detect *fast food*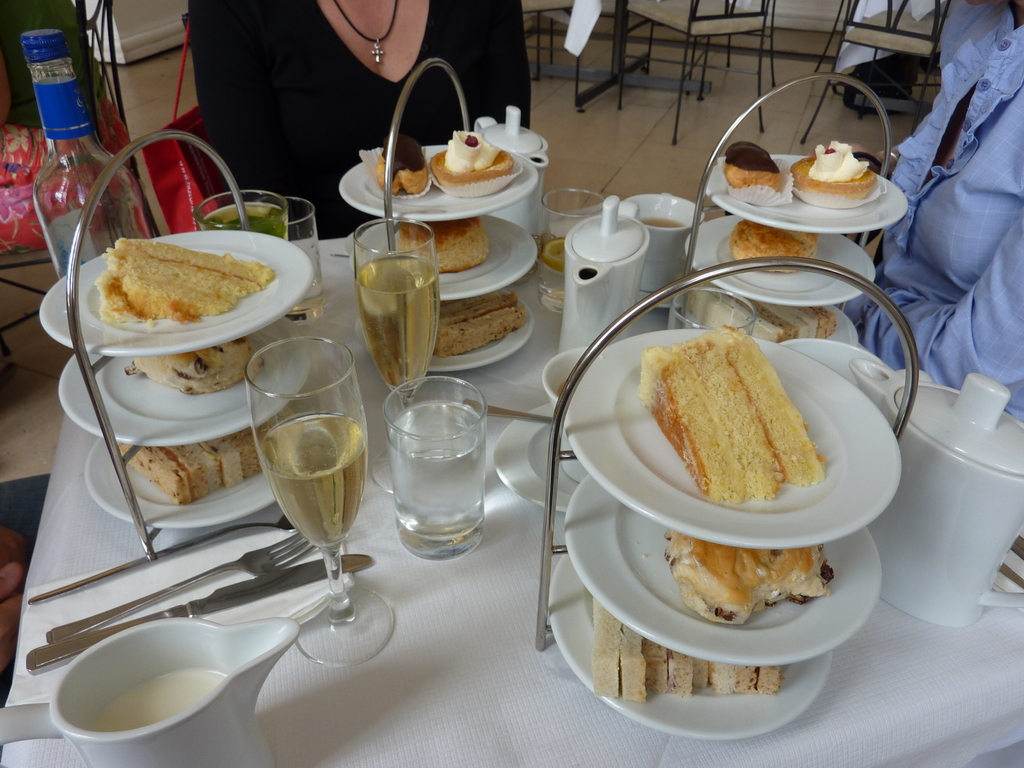
655/542/837/636
